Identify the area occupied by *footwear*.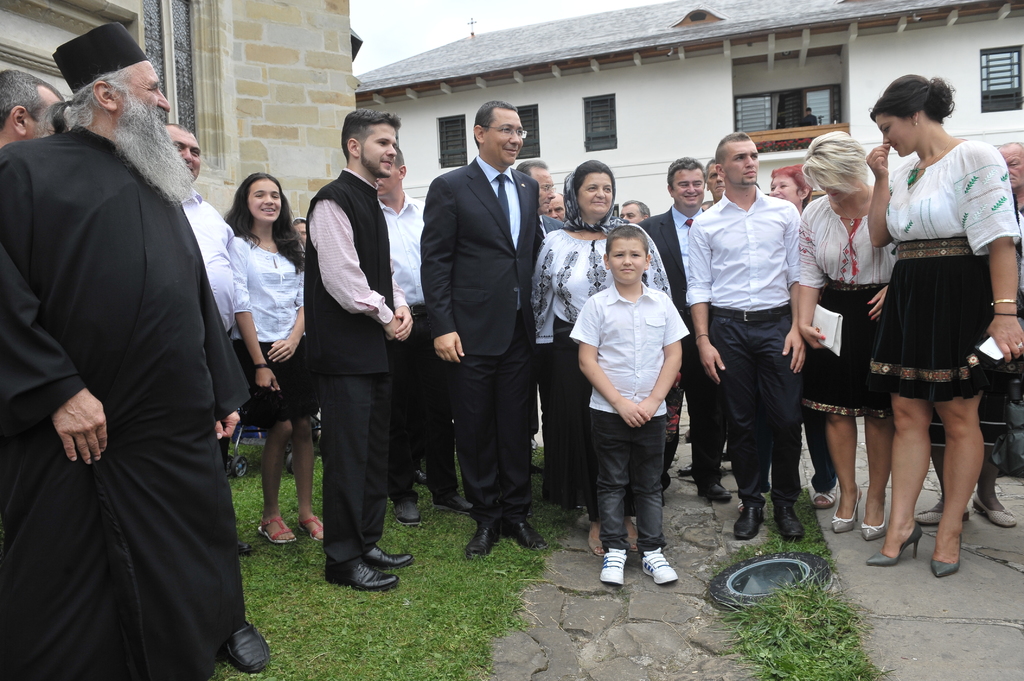
Area: (931, 522, 965, 576).
